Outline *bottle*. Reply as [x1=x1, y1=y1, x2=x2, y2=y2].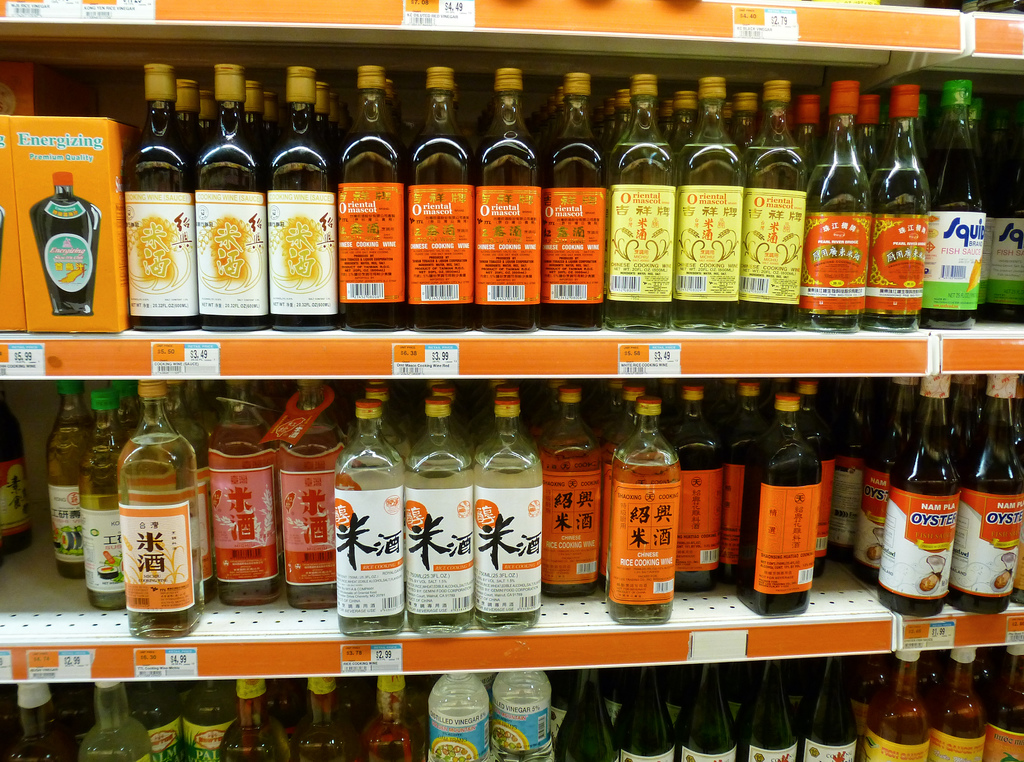
[x1=473, y1=398, x2=539, y2=635].
